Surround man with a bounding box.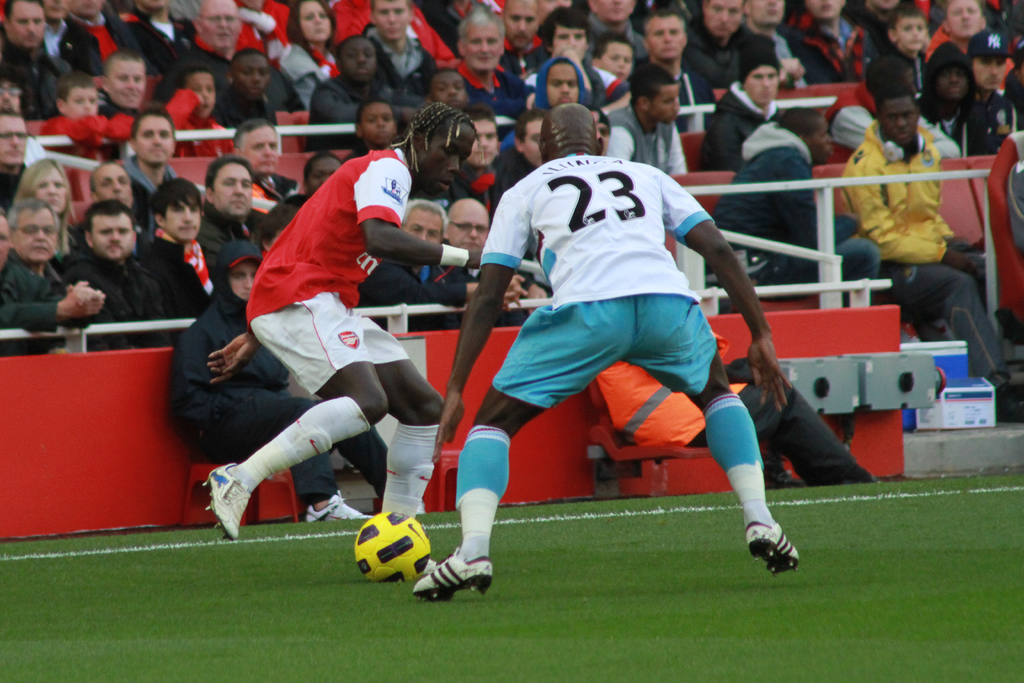
[436,116,517,202].
